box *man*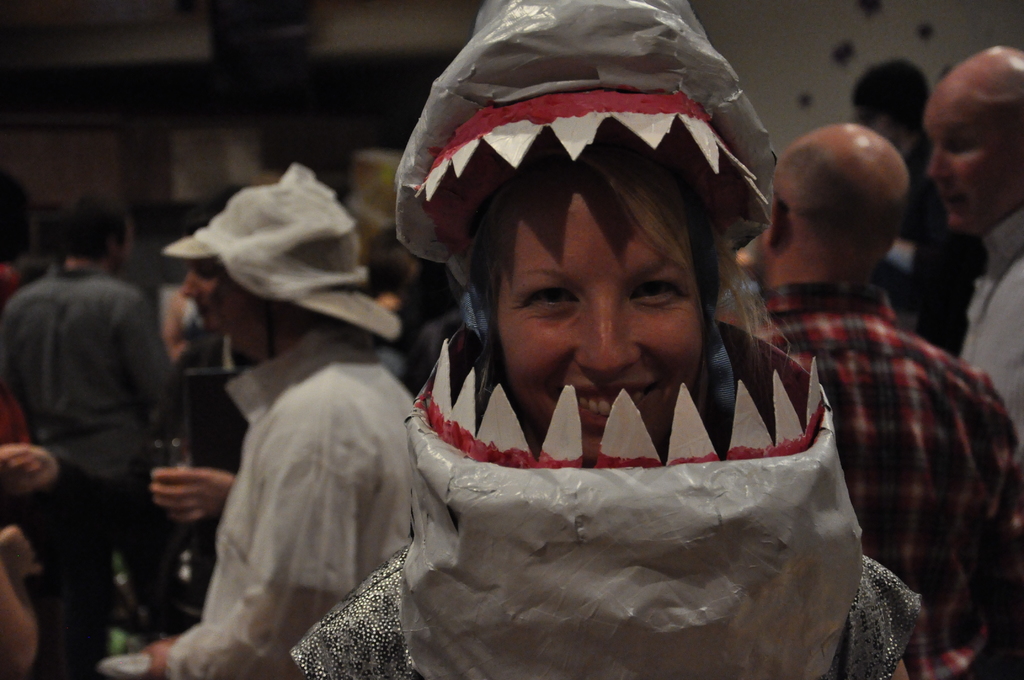
(0, 188, 192, 679)
